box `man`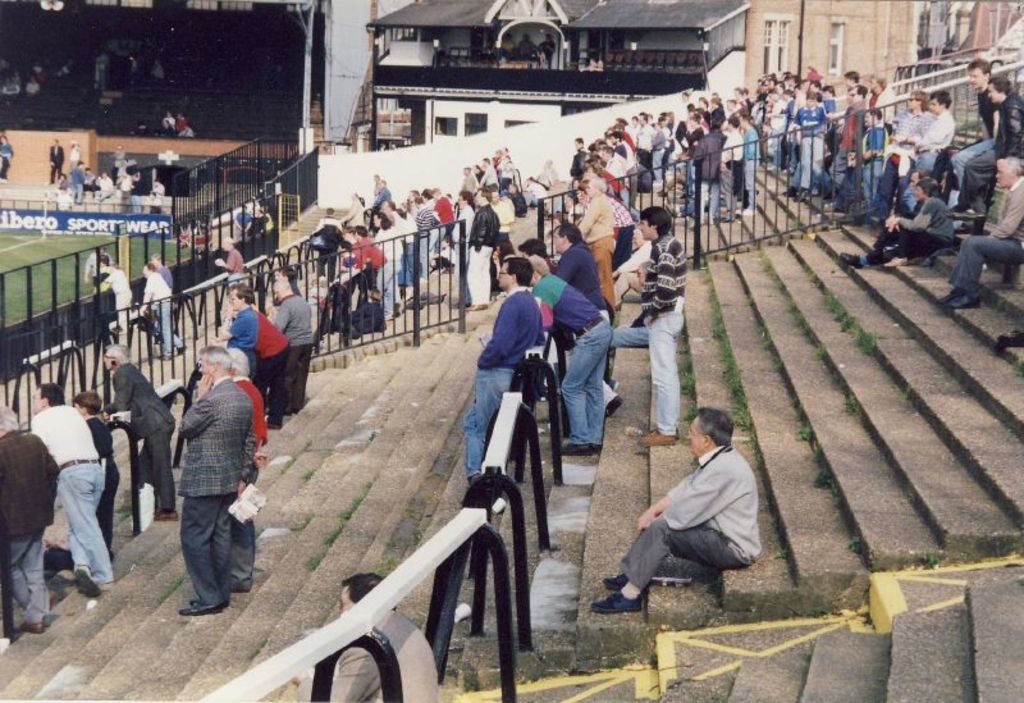
BBox(608, 206, 686, 448)
